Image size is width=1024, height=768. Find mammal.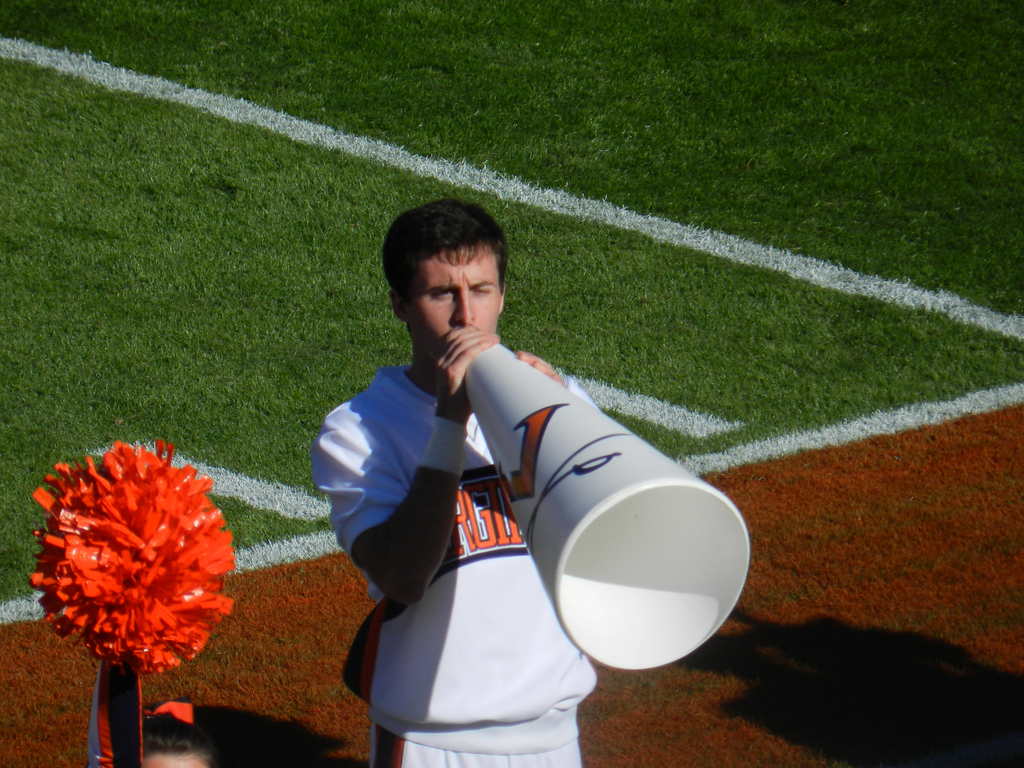
box=[316, 261, 683, 715].
